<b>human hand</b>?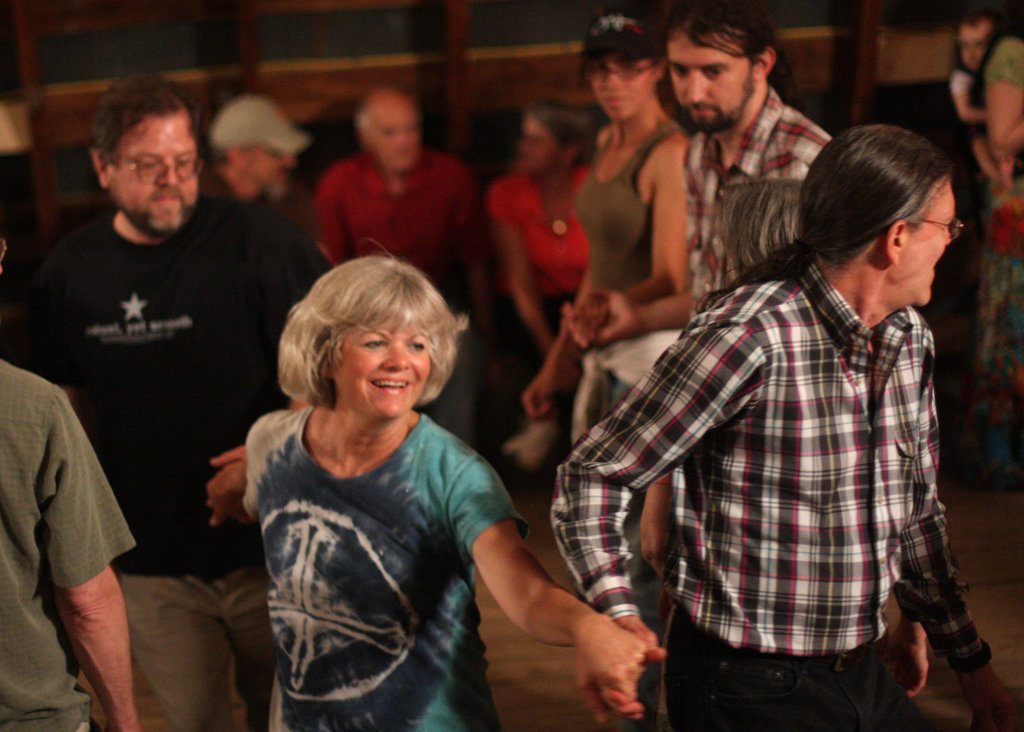
region(567, 290, 633, 346)
